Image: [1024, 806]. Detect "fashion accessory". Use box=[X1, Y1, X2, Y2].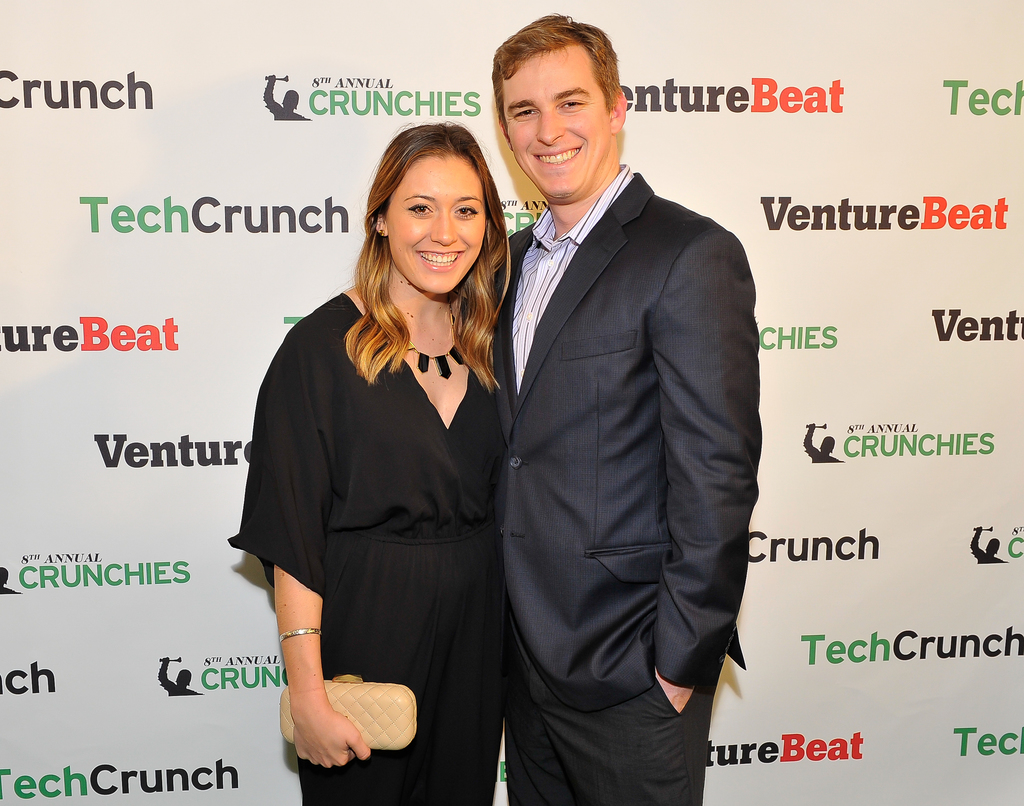
box=[376, 225, 387, 237].
